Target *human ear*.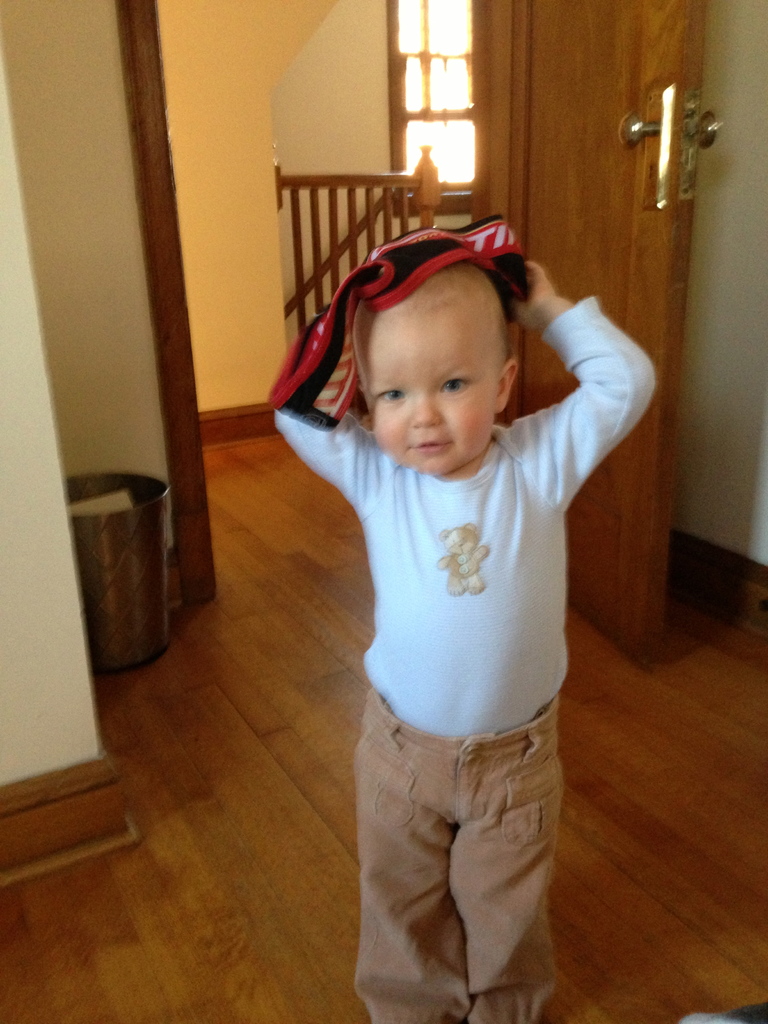
Target region: {"x1": 500, "y1": 360, "x2": 514, "y2": 408}.
